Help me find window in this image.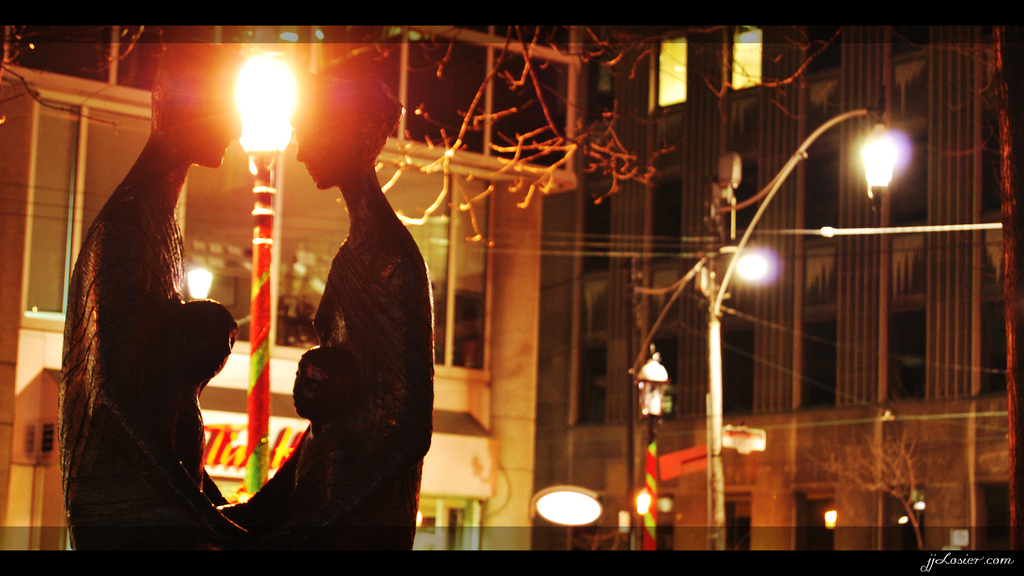
Found it: (x1=883, y1=135, x2=927, y2=226).
